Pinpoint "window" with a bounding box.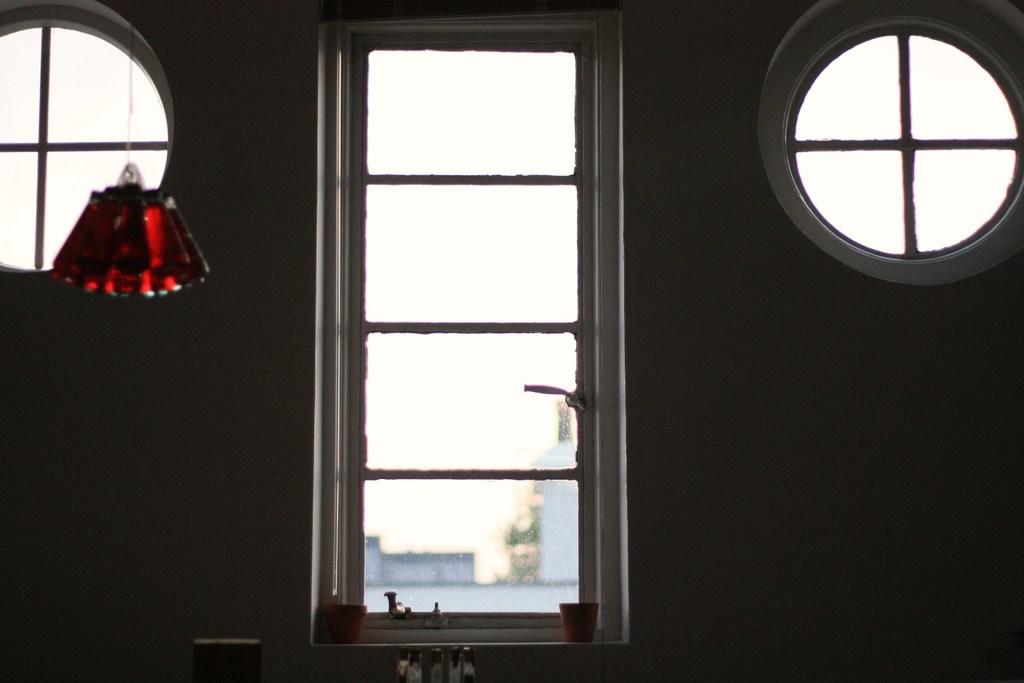
box=[310, 10, 638, 650].
